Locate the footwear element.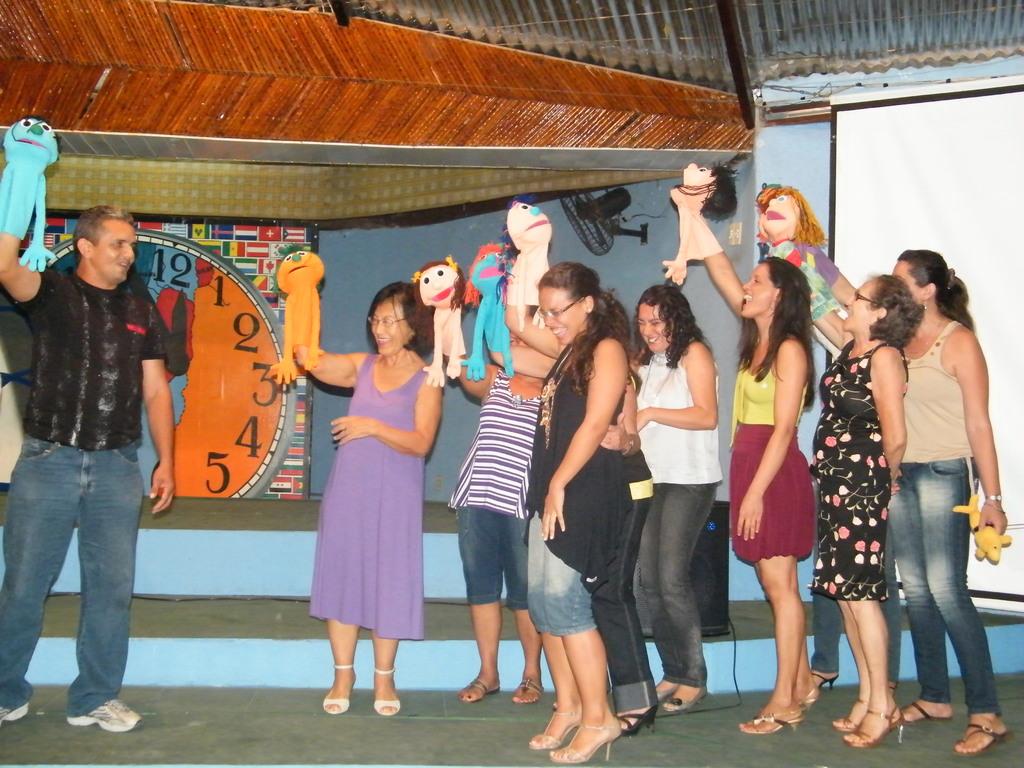
Element bbox: {"x1": 659, "y1": 685, "x2": 710, "y2": 712}.
